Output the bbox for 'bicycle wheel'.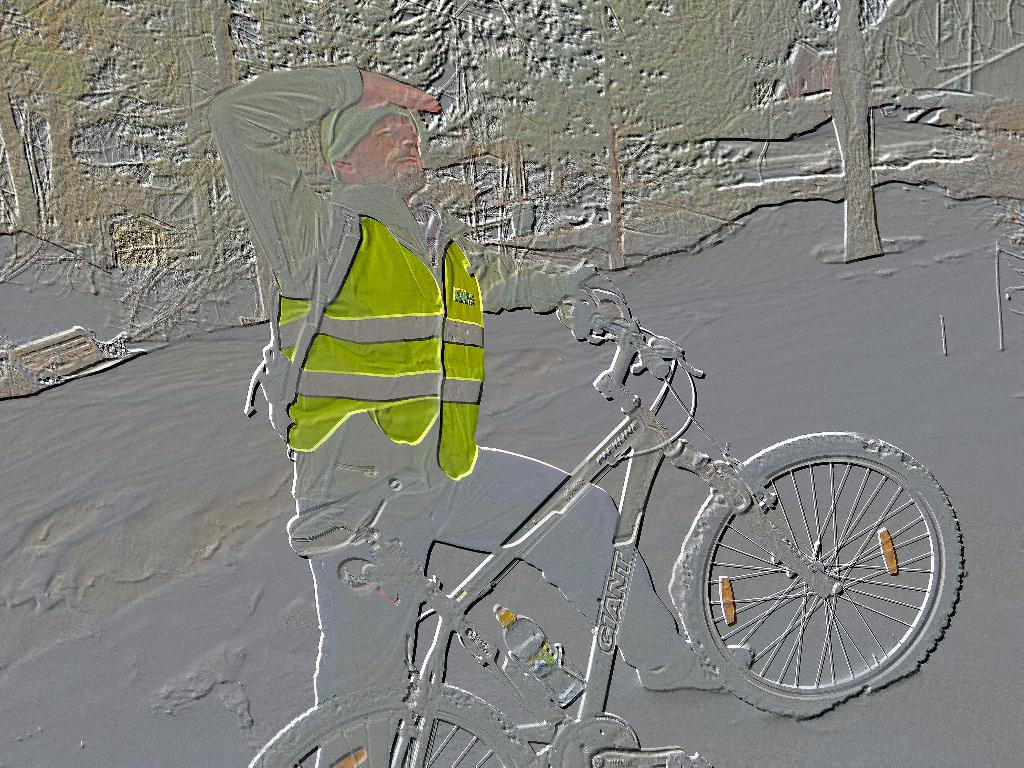
248:682:532:767.
